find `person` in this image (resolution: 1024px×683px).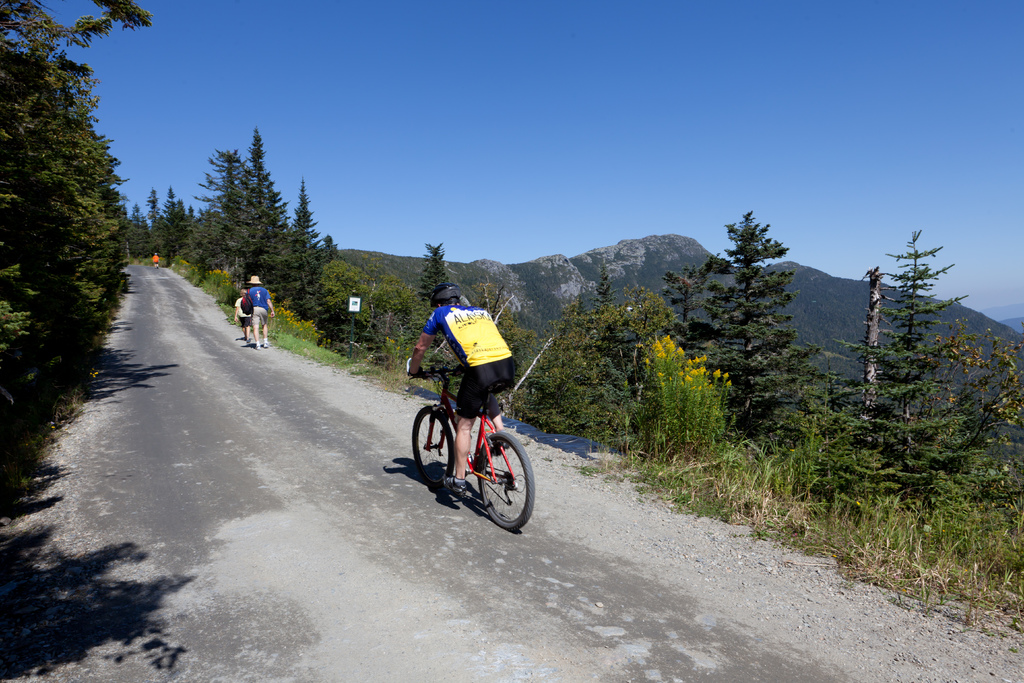
x1=244, y1=276, x2=282, y2=348.
